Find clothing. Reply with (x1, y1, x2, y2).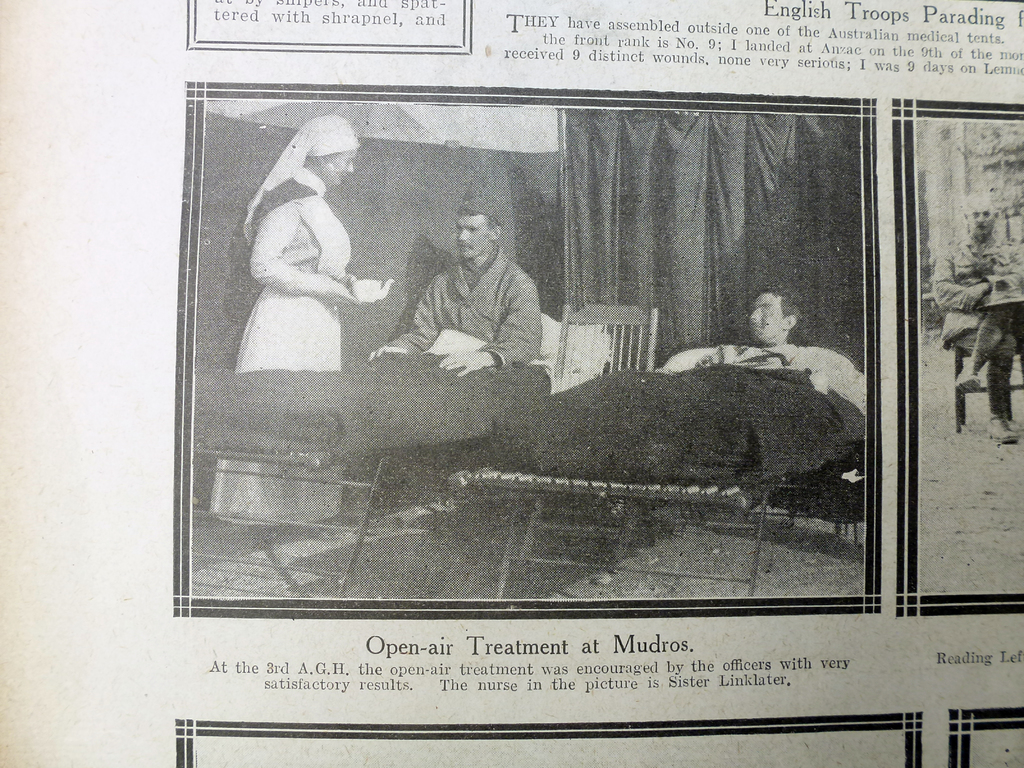
(384, 244, 545, 471).
